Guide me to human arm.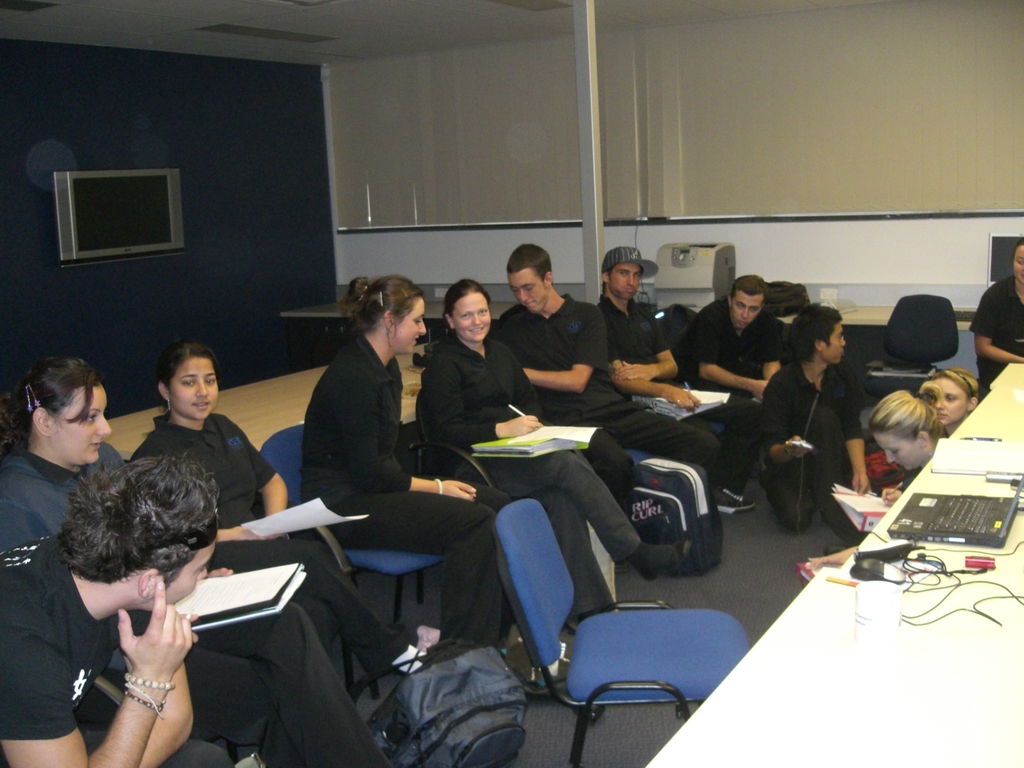
Guidance: <region>423, 356, 540, 442</region>.
